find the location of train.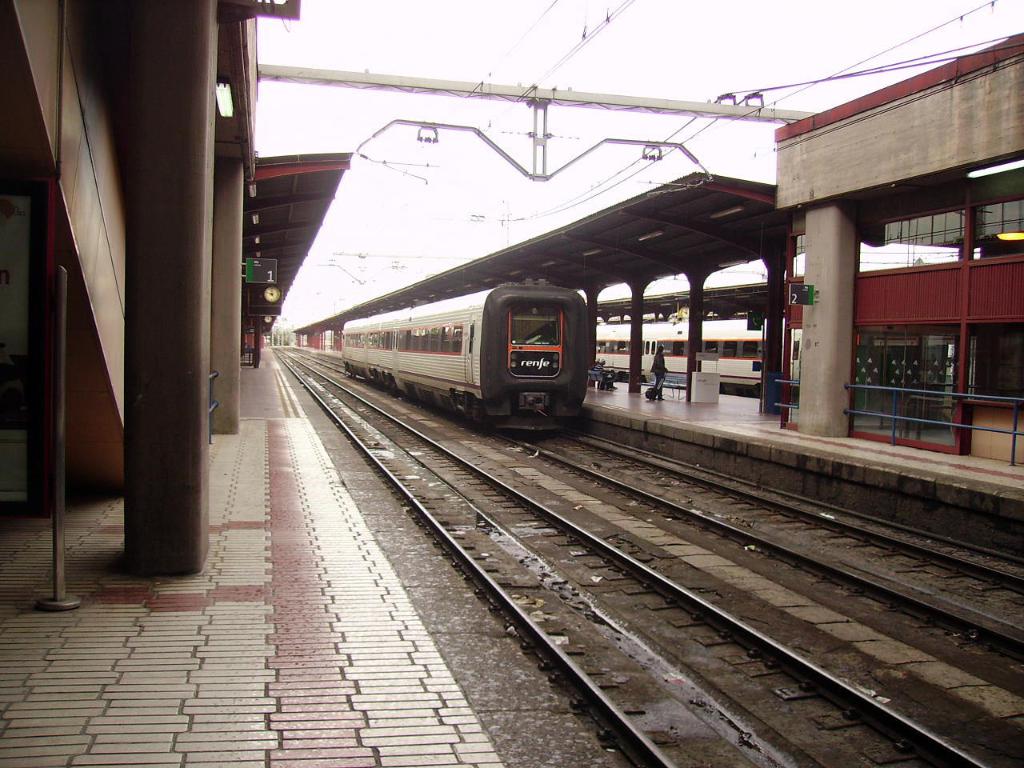
Location: x1=339 y1=282 x2=595 y2=436.
